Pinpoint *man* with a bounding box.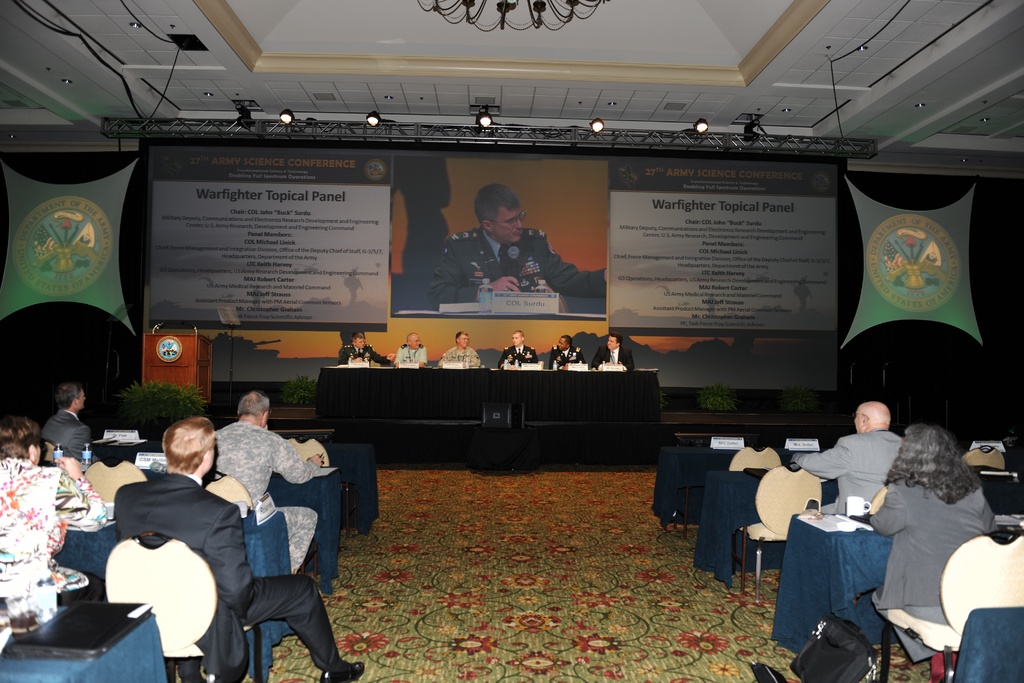
<bbox>112, 415, 364, 682</bbox>.
